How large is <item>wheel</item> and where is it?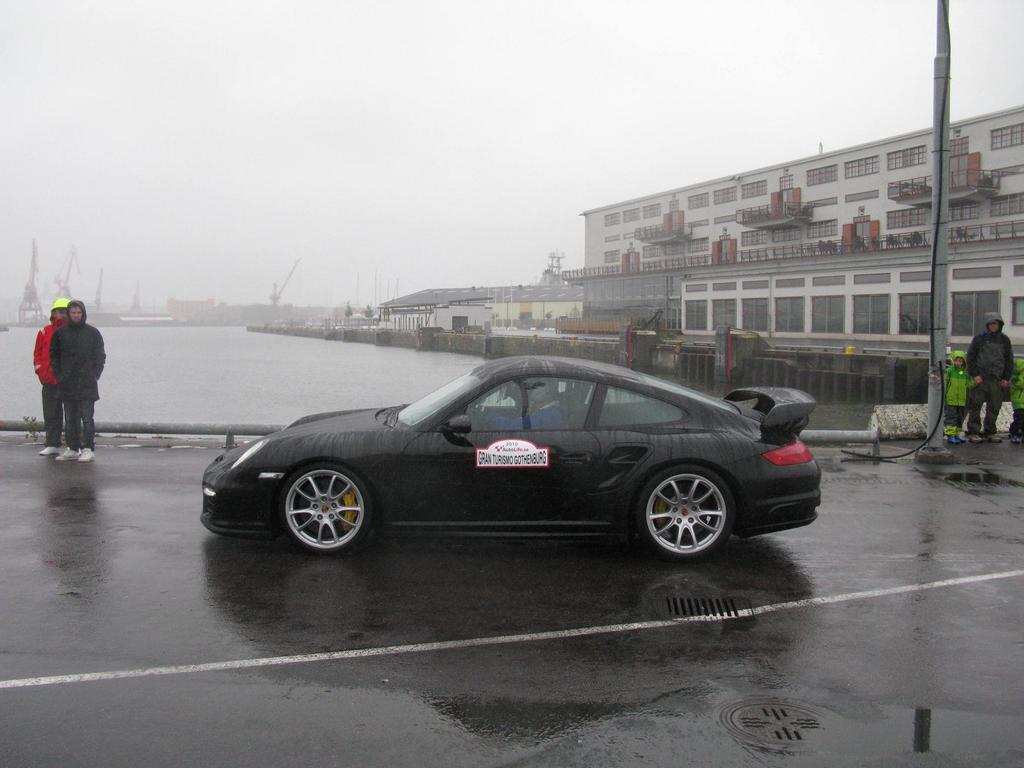
Bounding box: <region>636, 461, 735, 561</region>.
